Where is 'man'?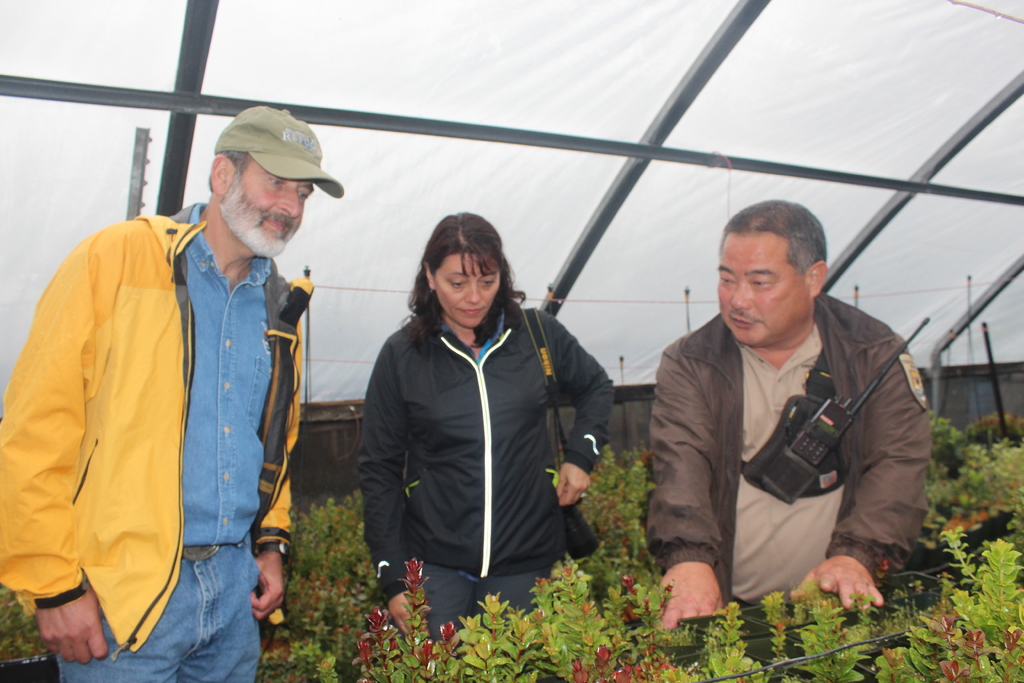
x1=642 y1=188 x2=953 y2=642.
